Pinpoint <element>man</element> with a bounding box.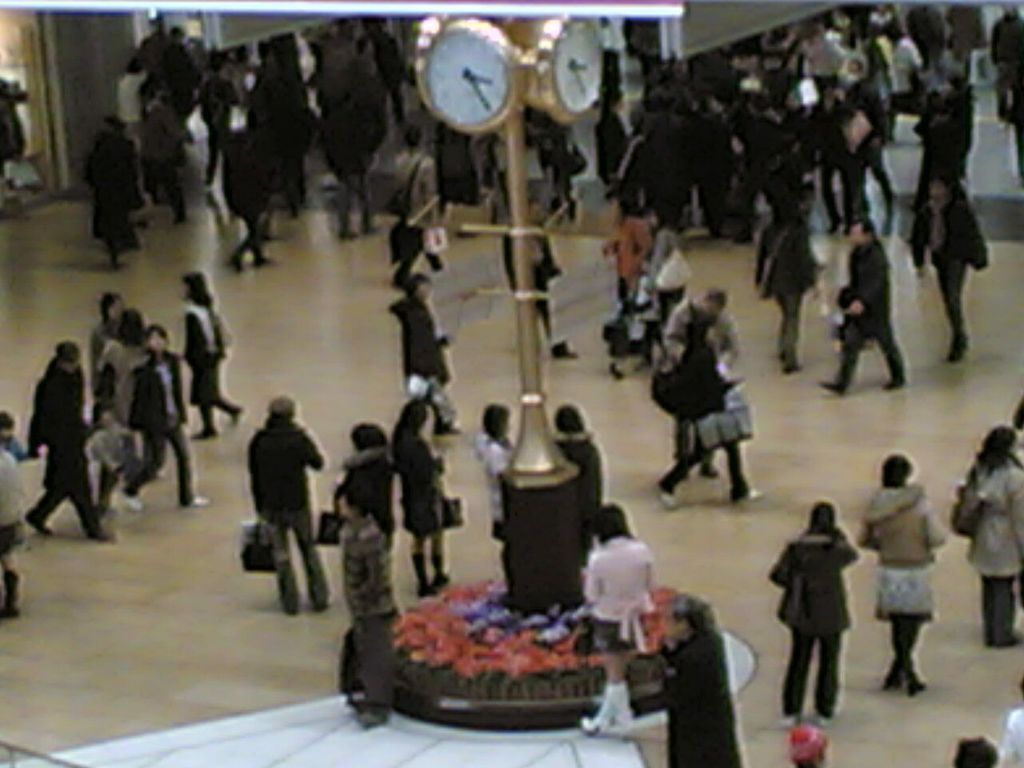
(134, 18, 162, 102).
